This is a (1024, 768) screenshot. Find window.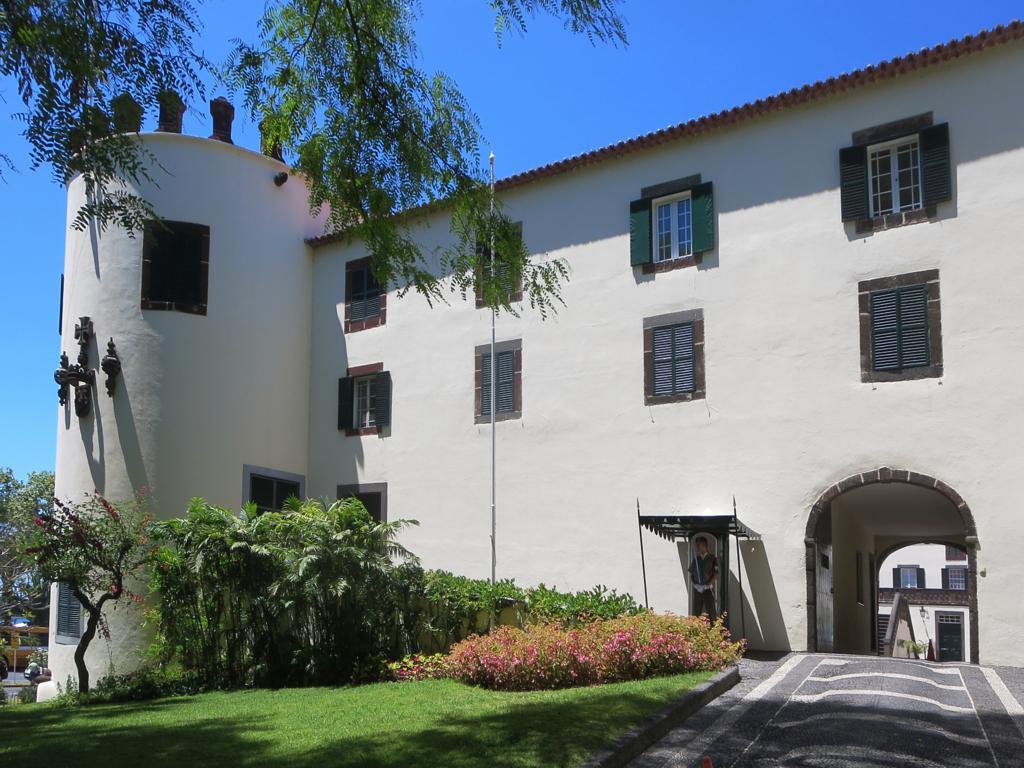
Bounding box: left=621, top=185, right=716, bottom=252.
